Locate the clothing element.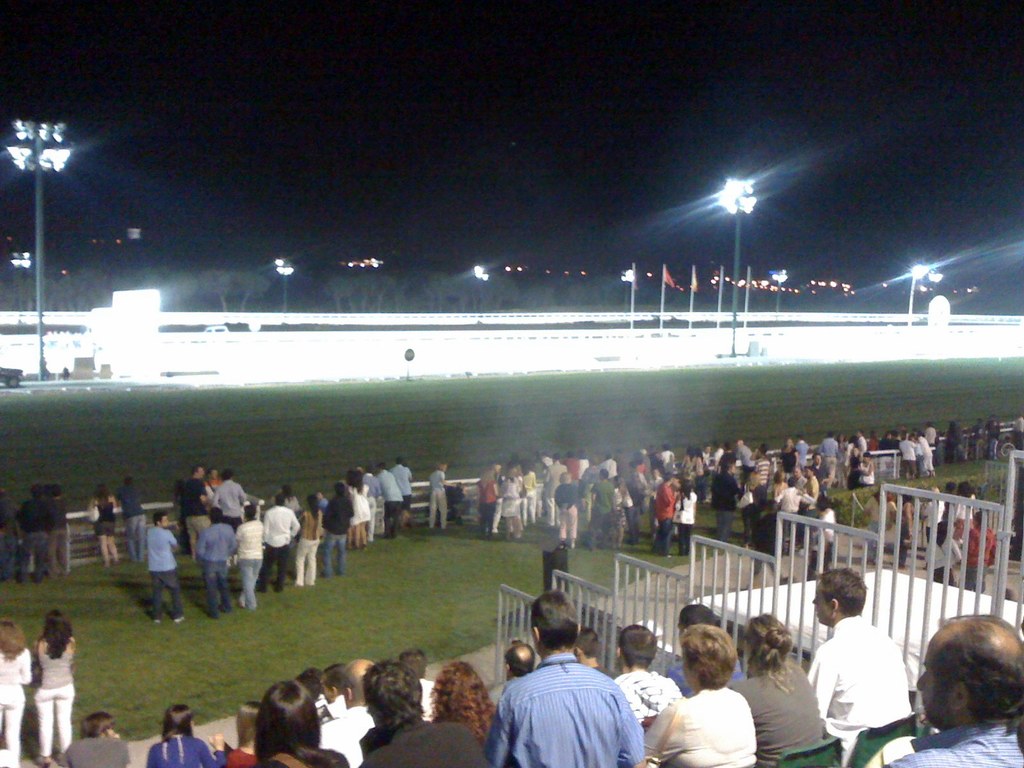
Element bbox: bbox(554, 477, 580, 540).
